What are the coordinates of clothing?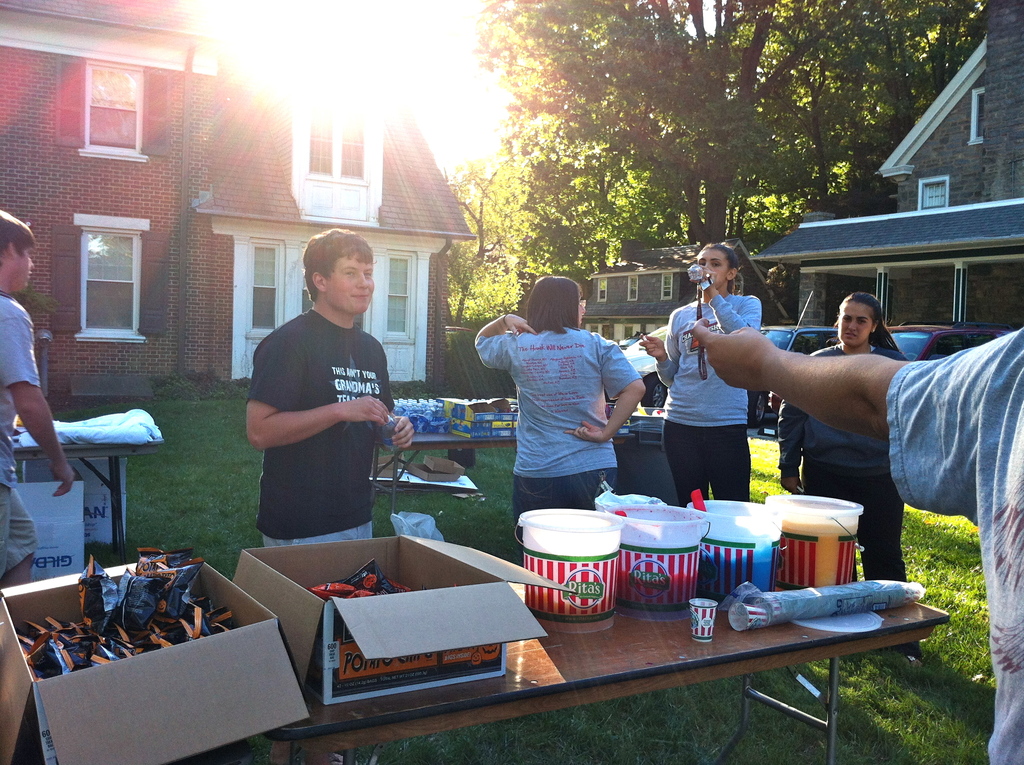
{"x1": 0, "y1": 289, "x2": 42, "y2": 577}.
